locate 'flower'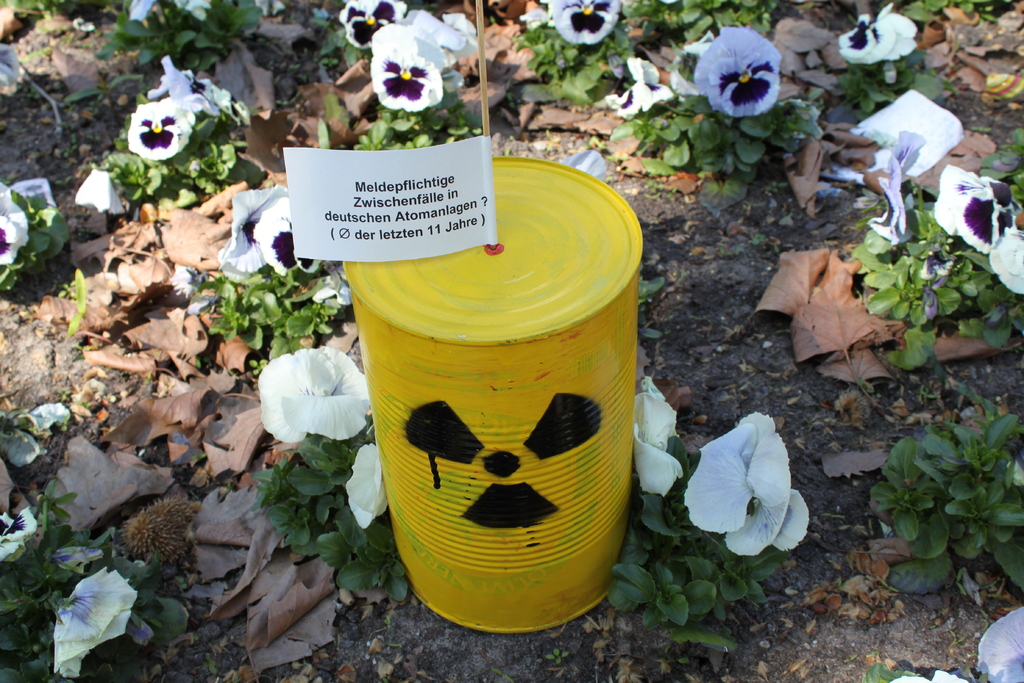
<bbox>126, 99, 187, 161</bbox>
